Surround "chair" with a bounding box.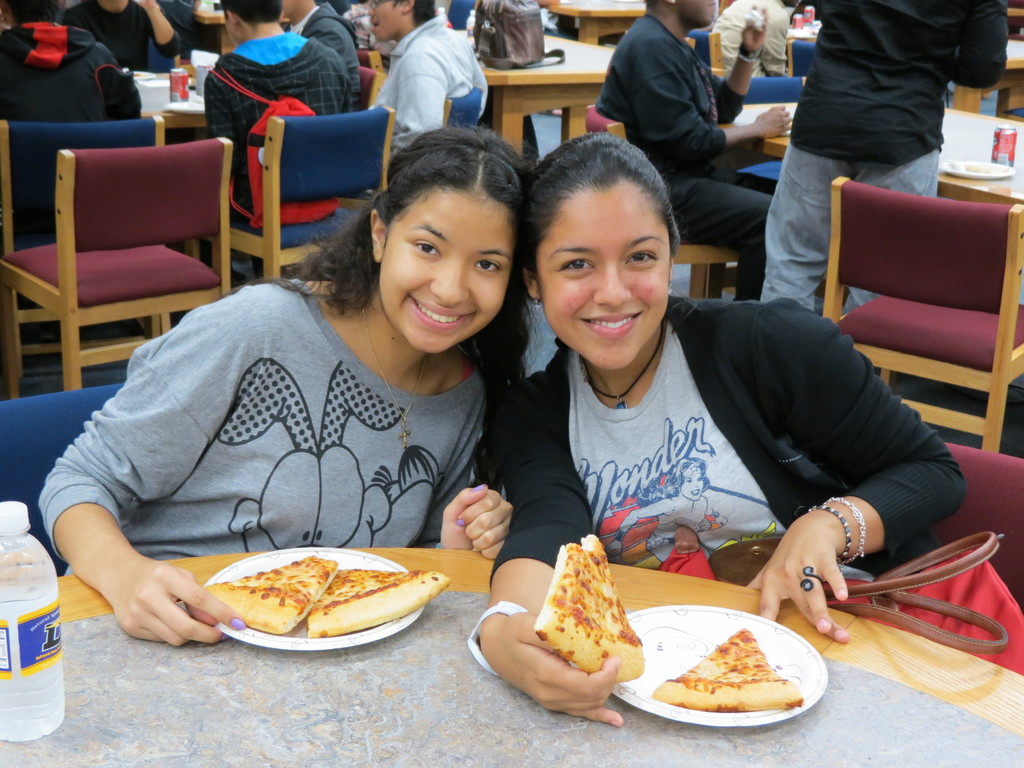
[x1=819, y1=173, x2=1023, y2=454].
